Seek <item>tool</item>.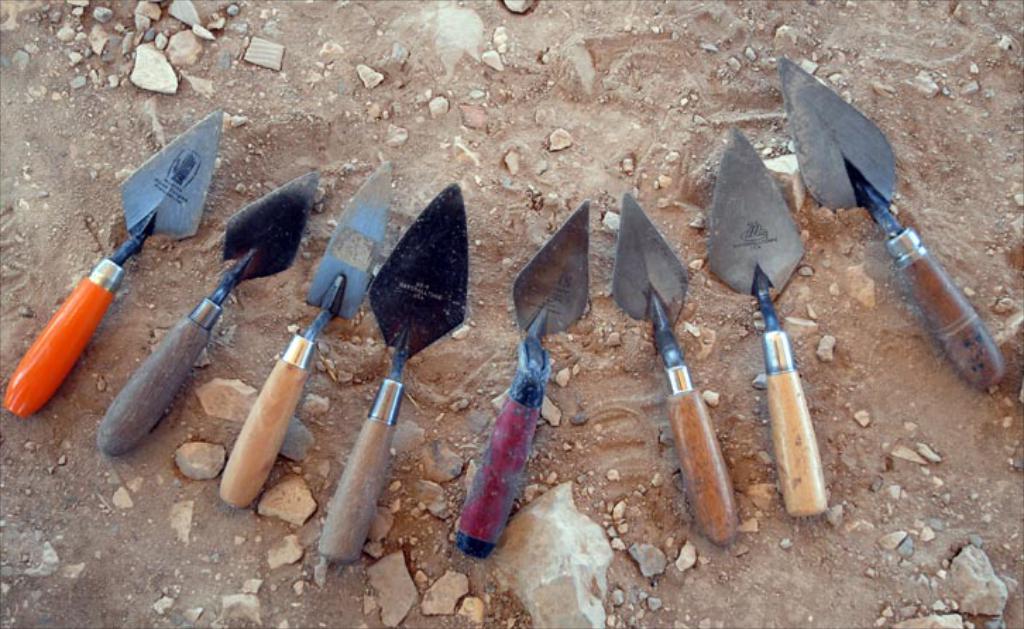
bbox(701, 123, 829, 522).
